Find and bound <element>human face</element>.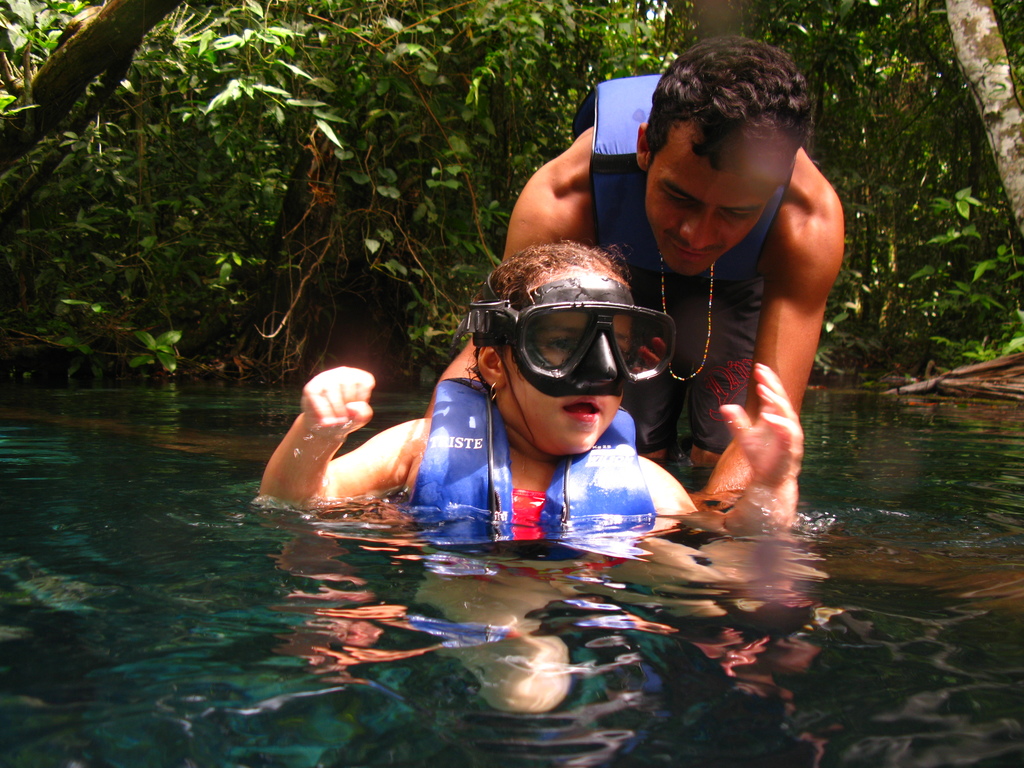
Bound: detection(648, 147, 783, 273).
